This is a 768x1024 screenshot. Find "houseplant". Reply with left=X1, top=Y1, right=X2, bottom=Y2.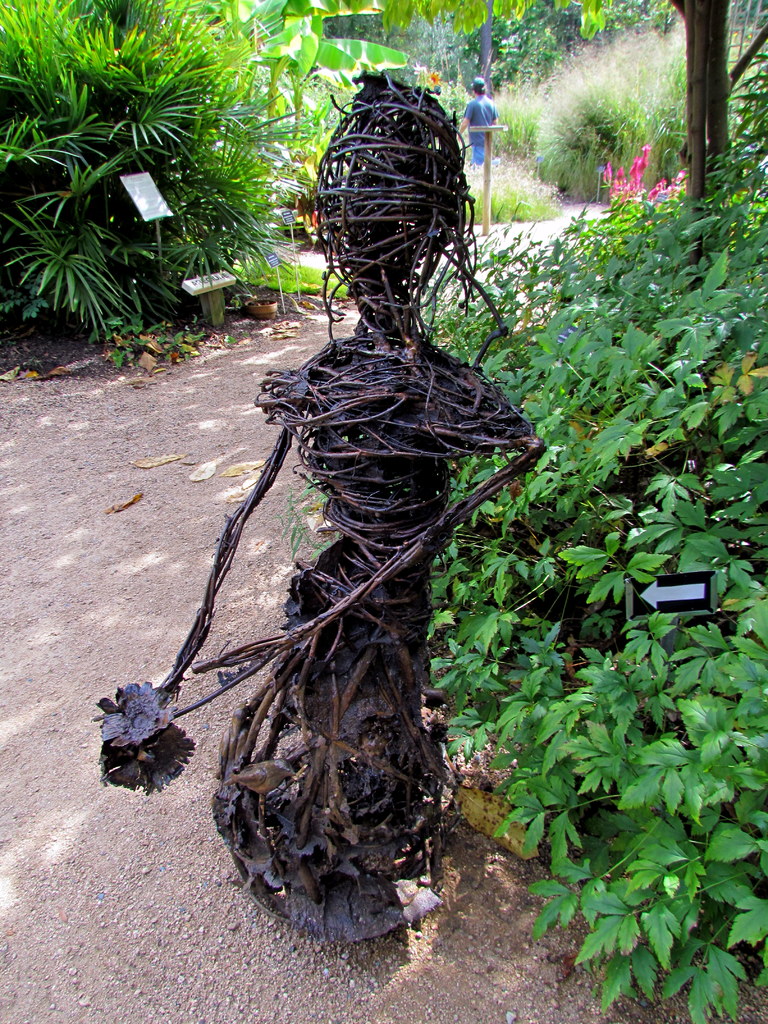
left=245, top=0, right=411, bottom=218.
